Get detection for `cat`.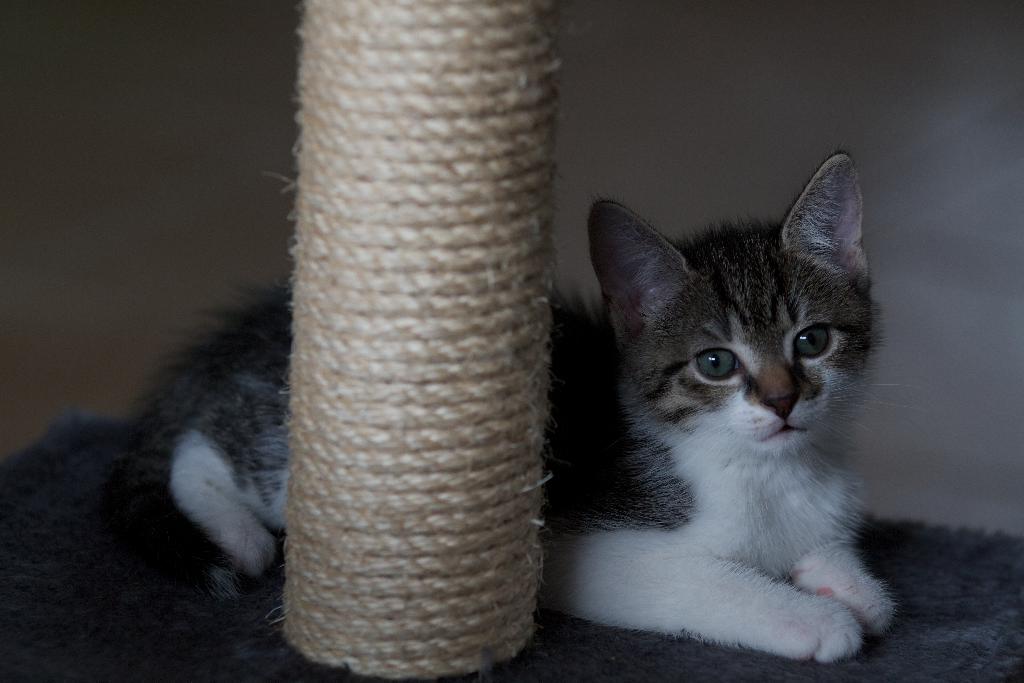
Detection: select_region(94, 149, 905, 671).
